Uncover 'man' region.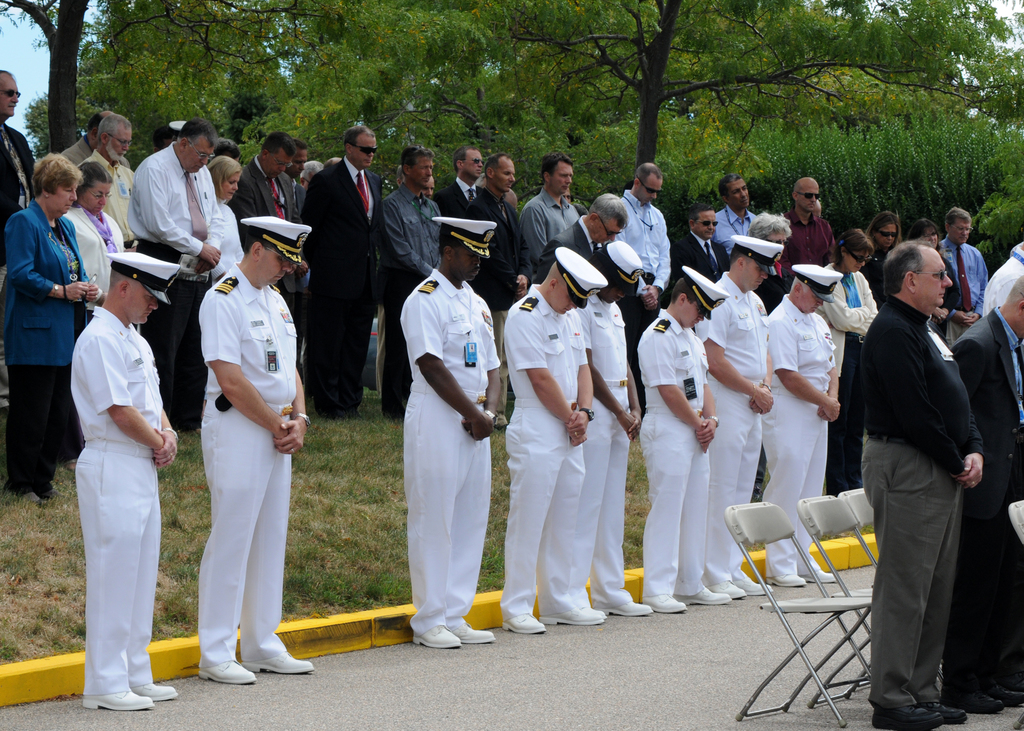
Uncovered: rect(0, 67, 33, 423).
